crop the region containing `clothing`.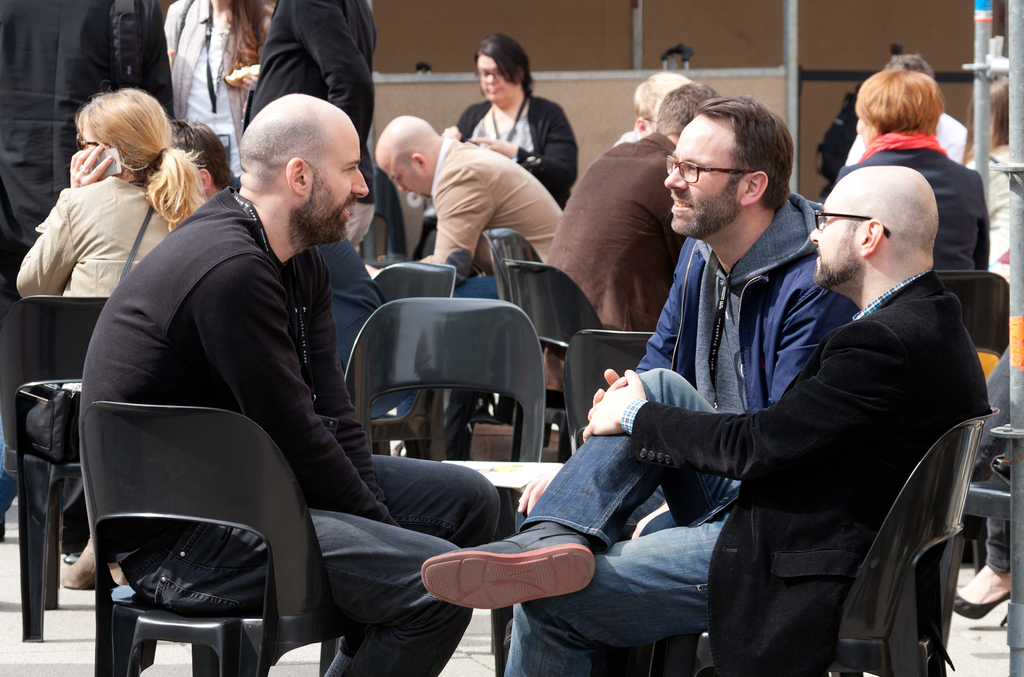
Crop region: Rect(241, 0, 372, 253).
